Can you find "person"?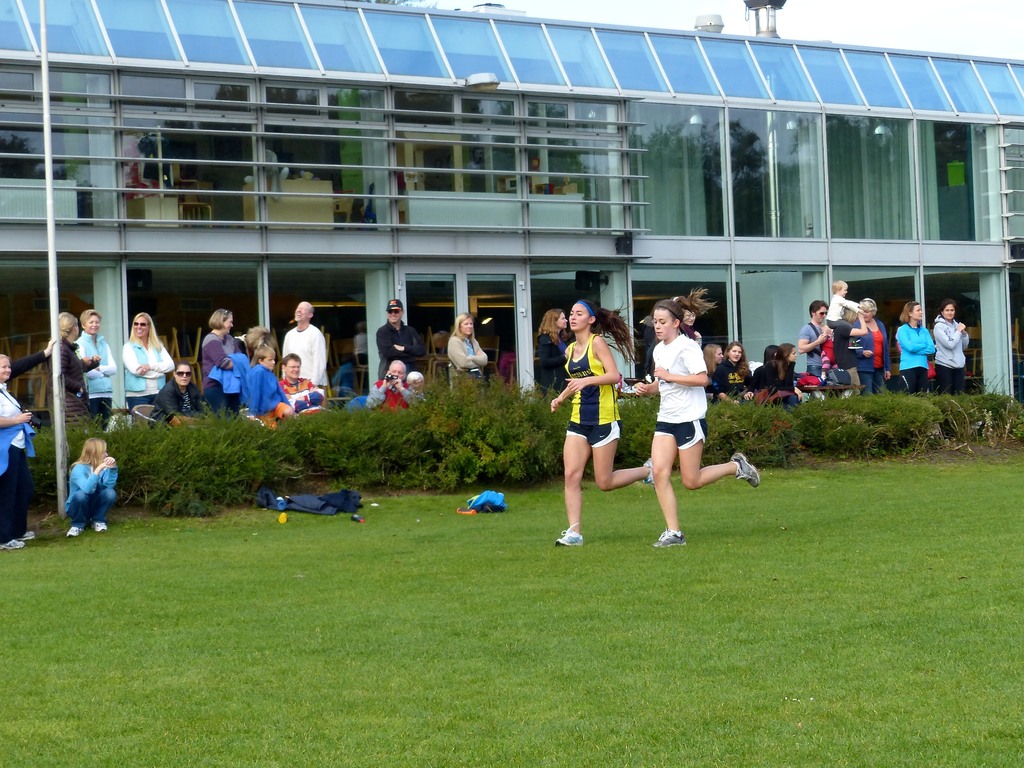
Yes, bounding box: [x1=445, y1=311, x2=490, y2=389].
